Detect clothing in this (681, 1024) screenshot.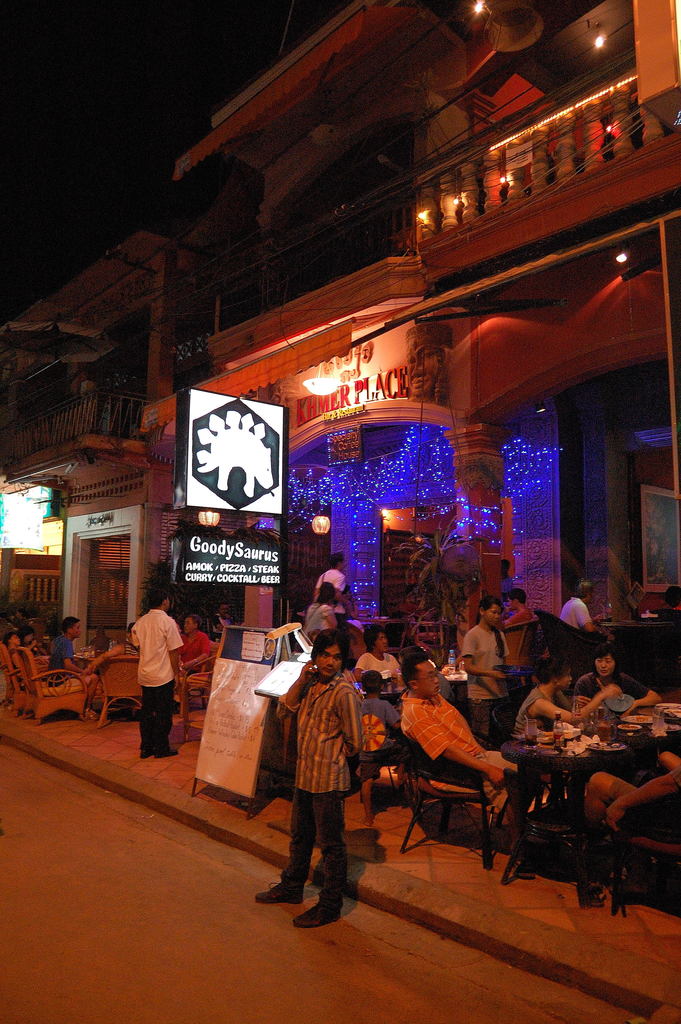
Detection: select_region(145, 684, 178, 750).
